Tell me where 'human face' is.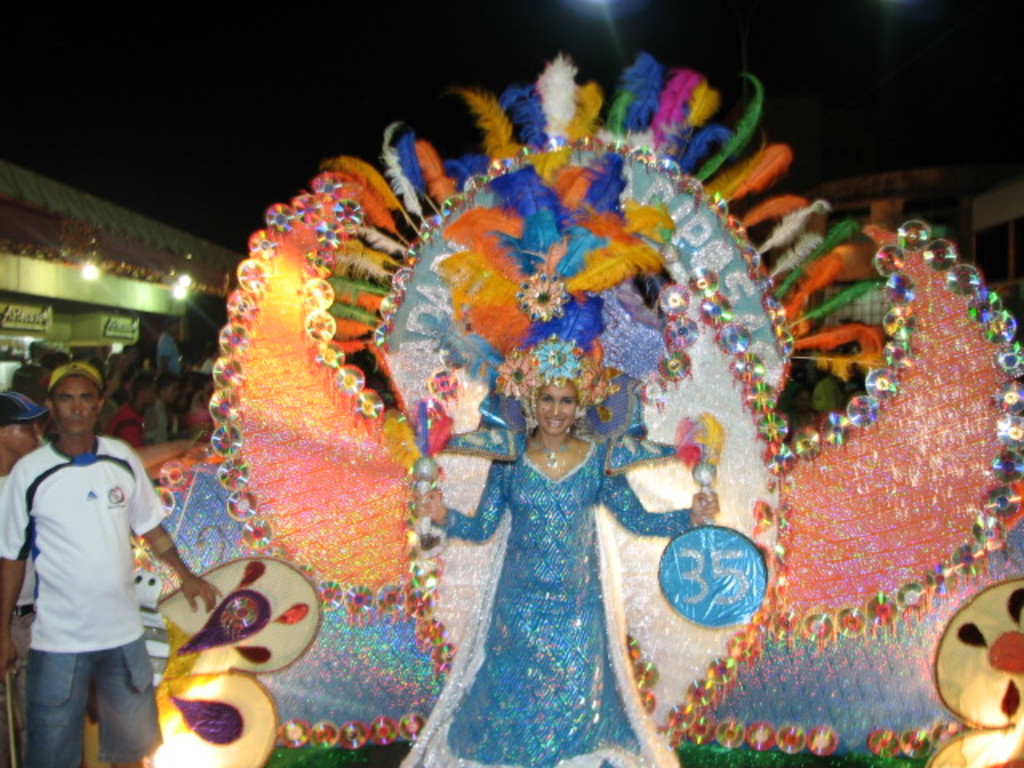
'human face' is at [x1=53, y1=376, x2=102, y2=440].
